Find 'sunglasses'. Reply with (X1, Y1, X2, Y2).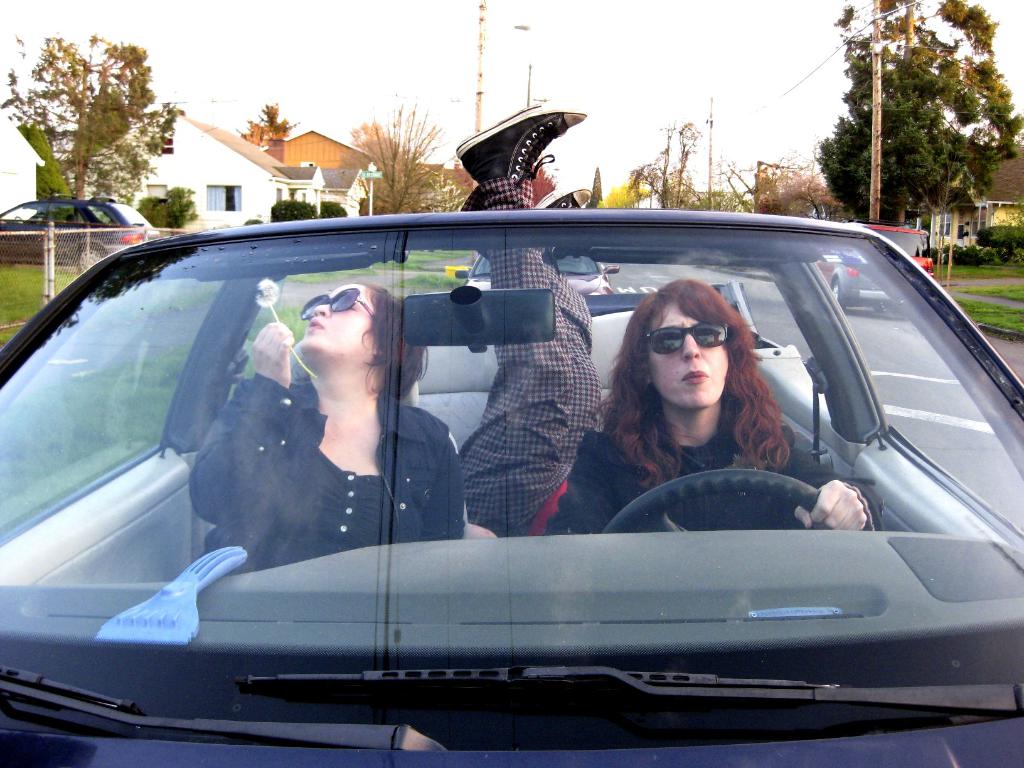
(652, 325, 733, 353).
